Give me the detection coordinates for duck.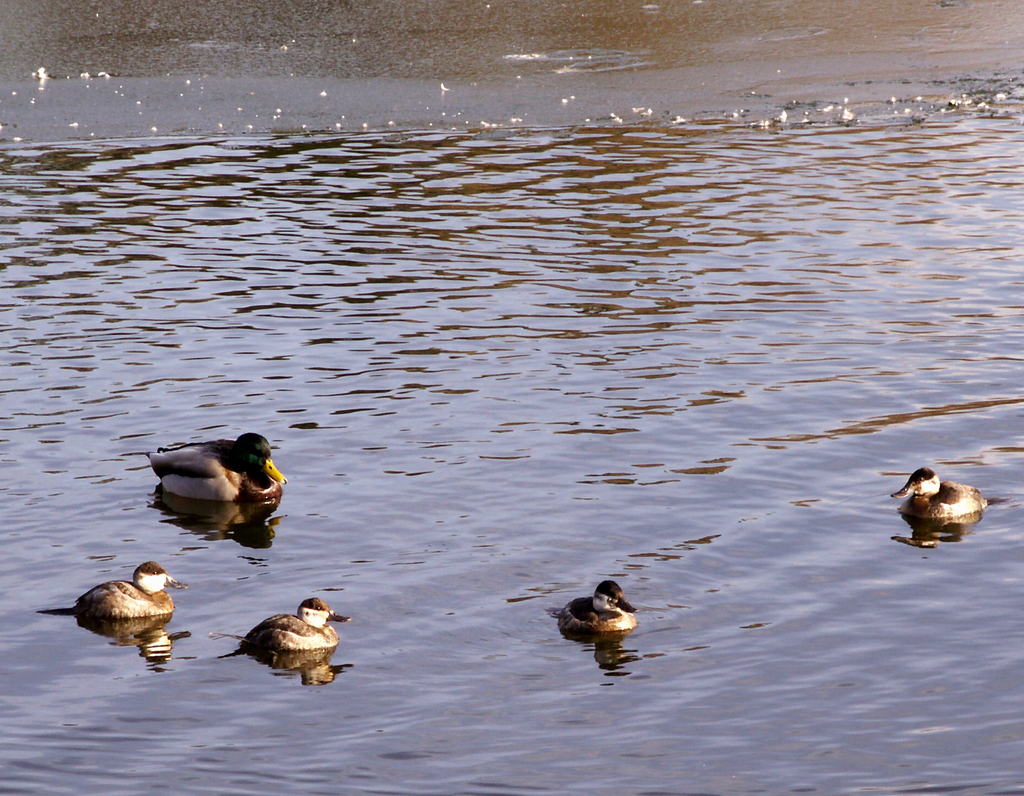
BBox(147, 433, 287, 506).
